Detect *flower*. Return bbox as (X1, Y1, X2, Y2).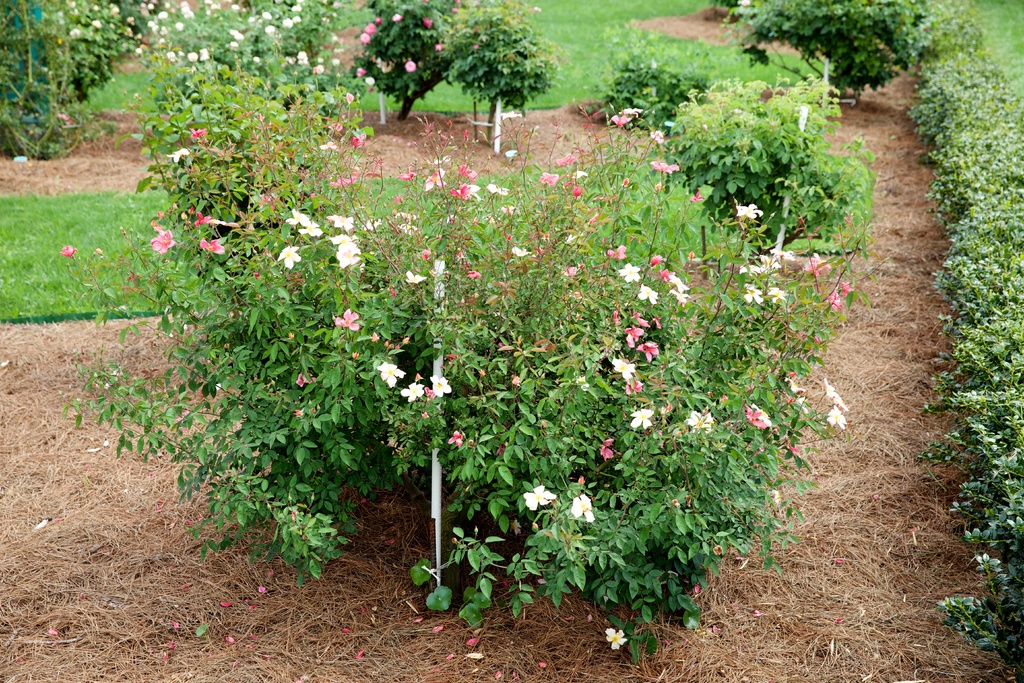
(841, 279, 856, 298).
